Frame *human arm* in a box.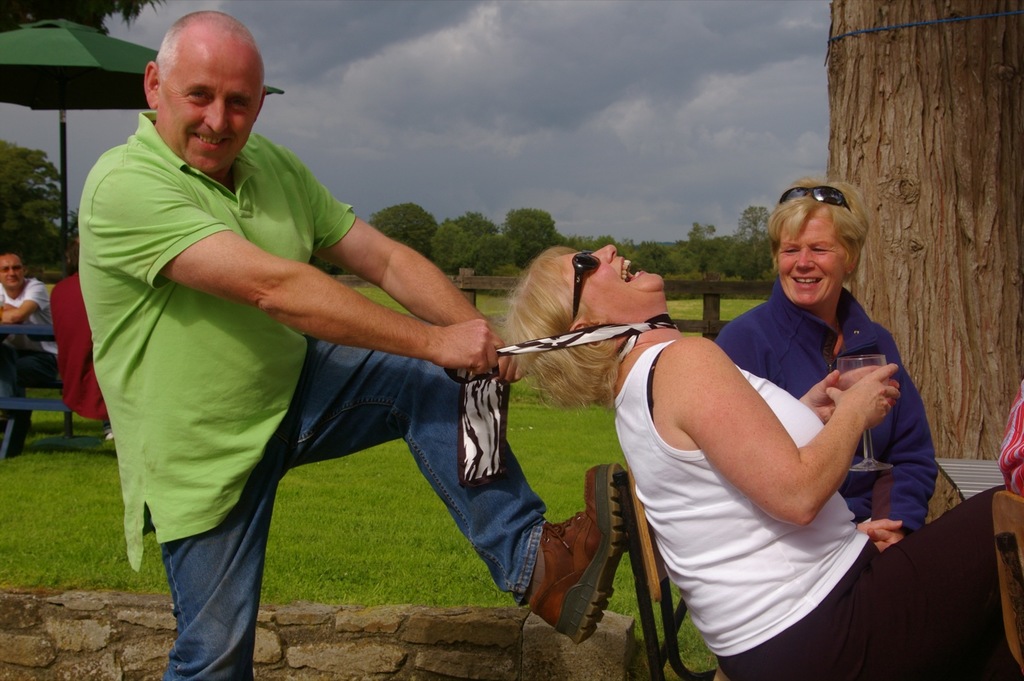
left=867, top=321, right=939, bottom=550.
